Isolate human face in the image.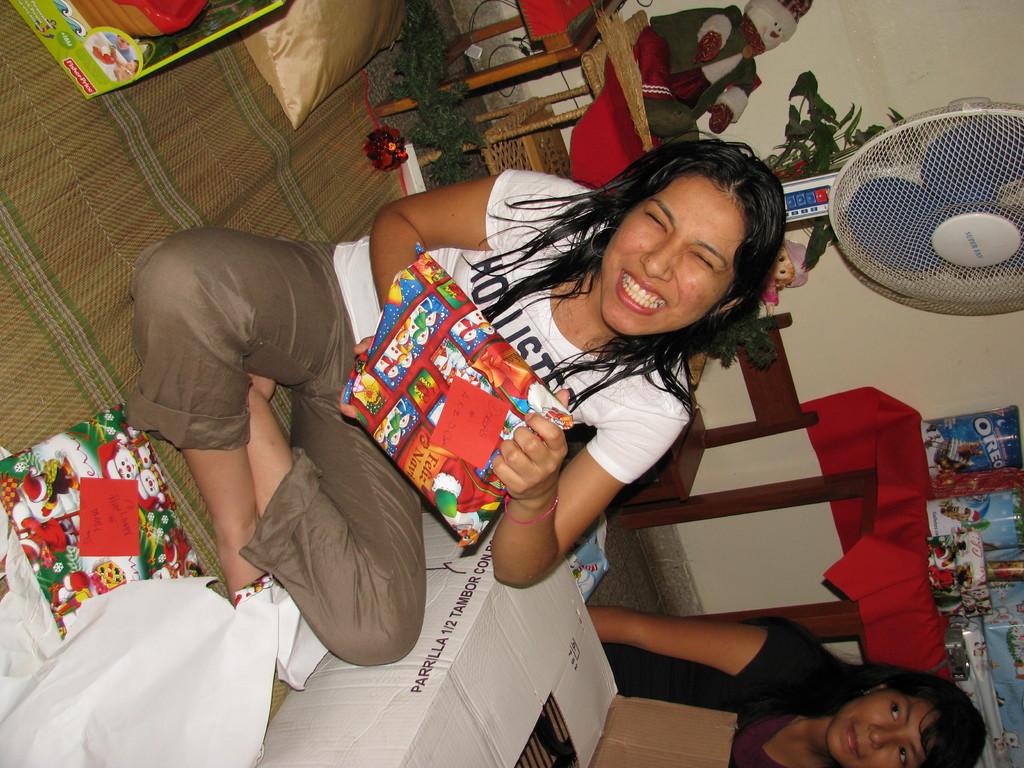
Isolated region: (831,693,928,767).
